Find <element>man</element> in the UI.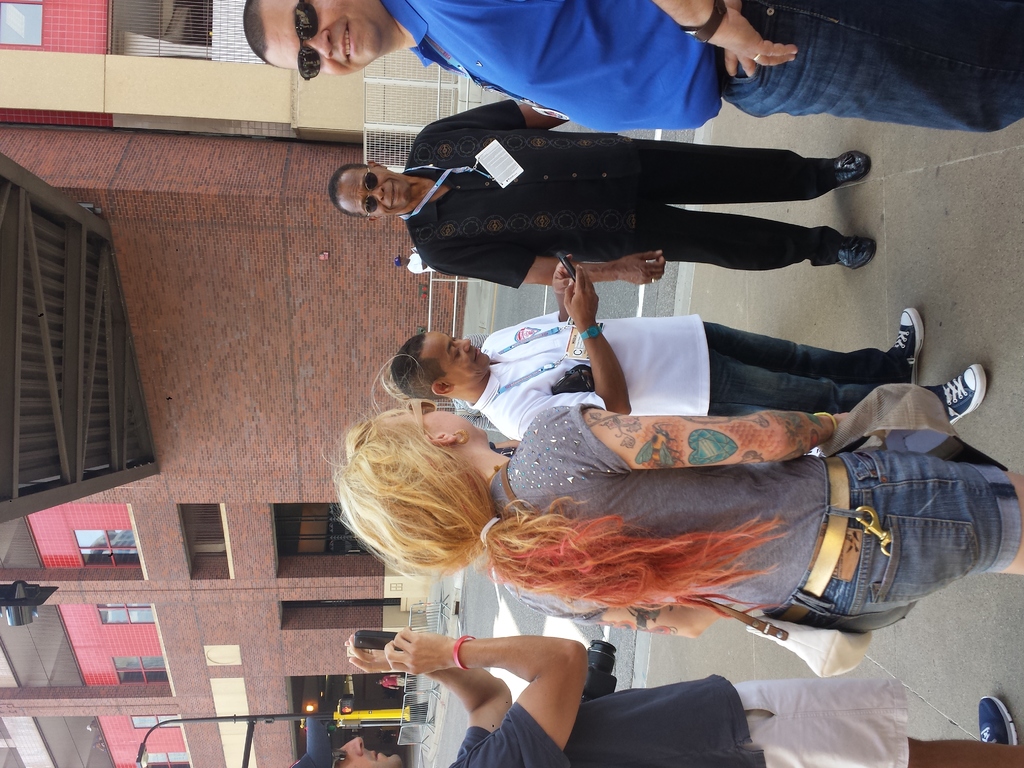
UI element at <box>332,95,876,282</box>.
